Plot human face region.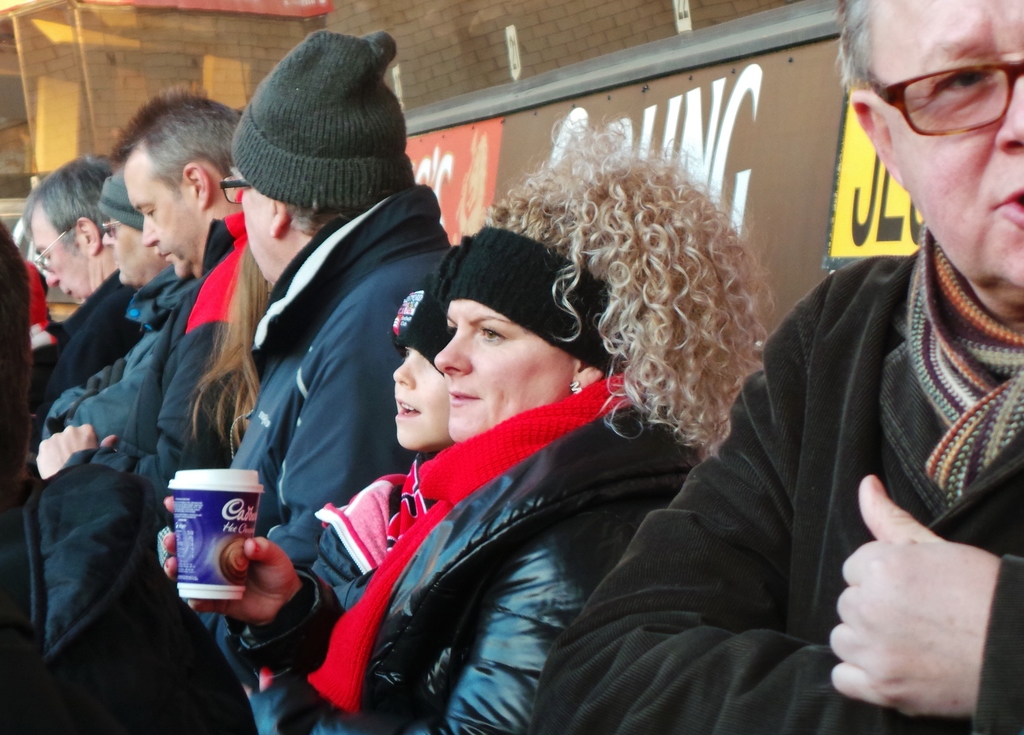
Plotted at detection(100, 209, 154, 285).
